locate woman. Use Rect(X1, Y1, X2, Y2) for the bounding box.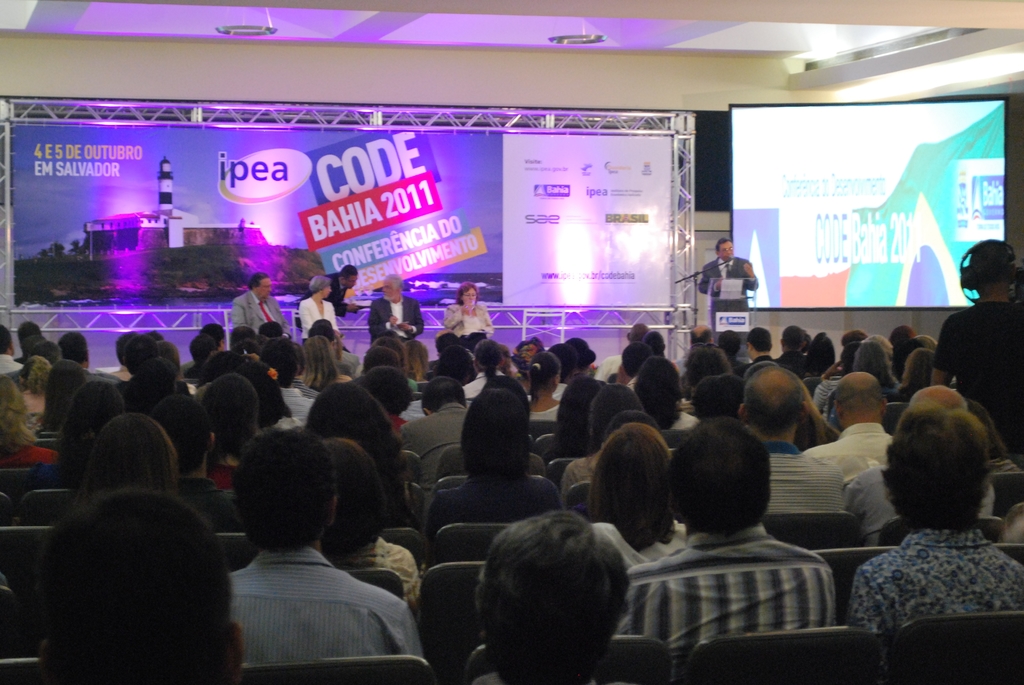
Rect(444, 282, 499, 340).
